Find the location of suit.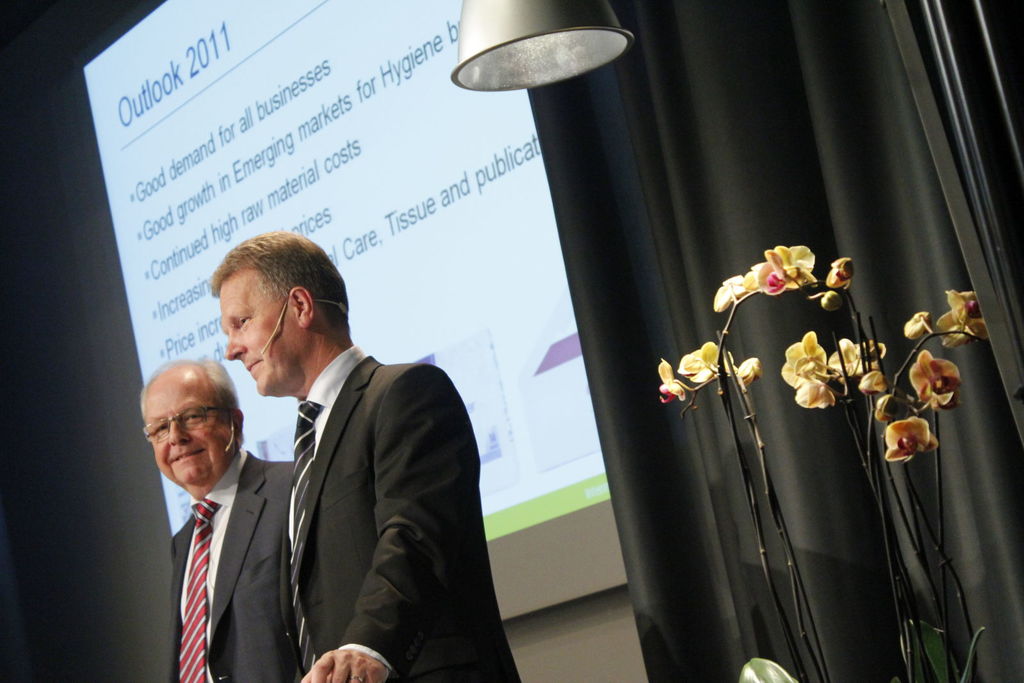
Location: 164 448 295 682.
